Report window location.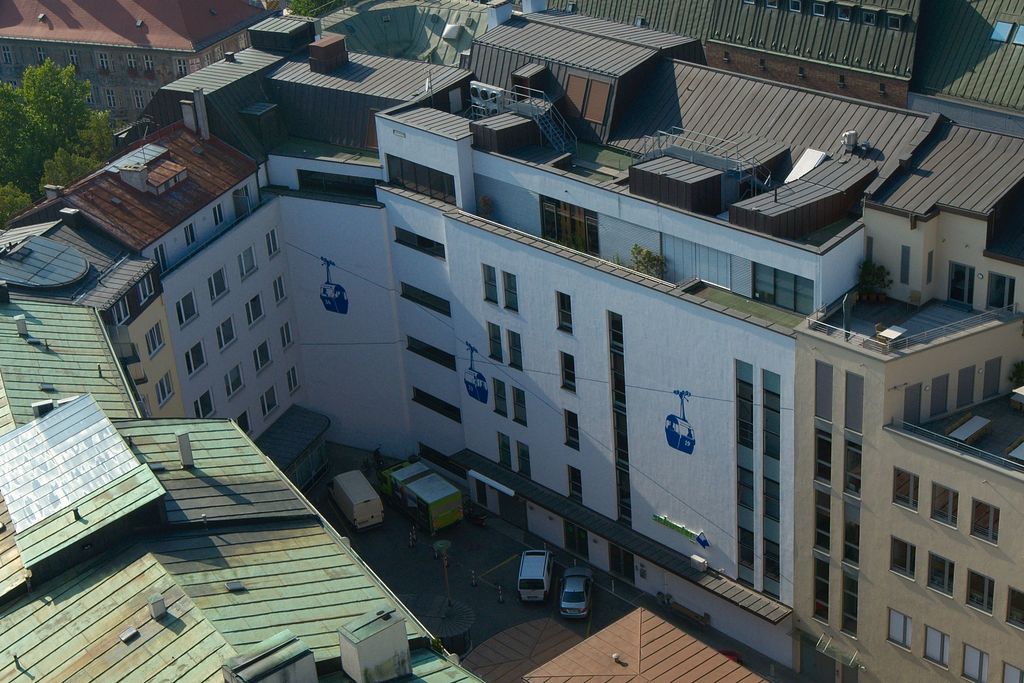
Report: (left=553, top=288, right=574, bottom=339).
